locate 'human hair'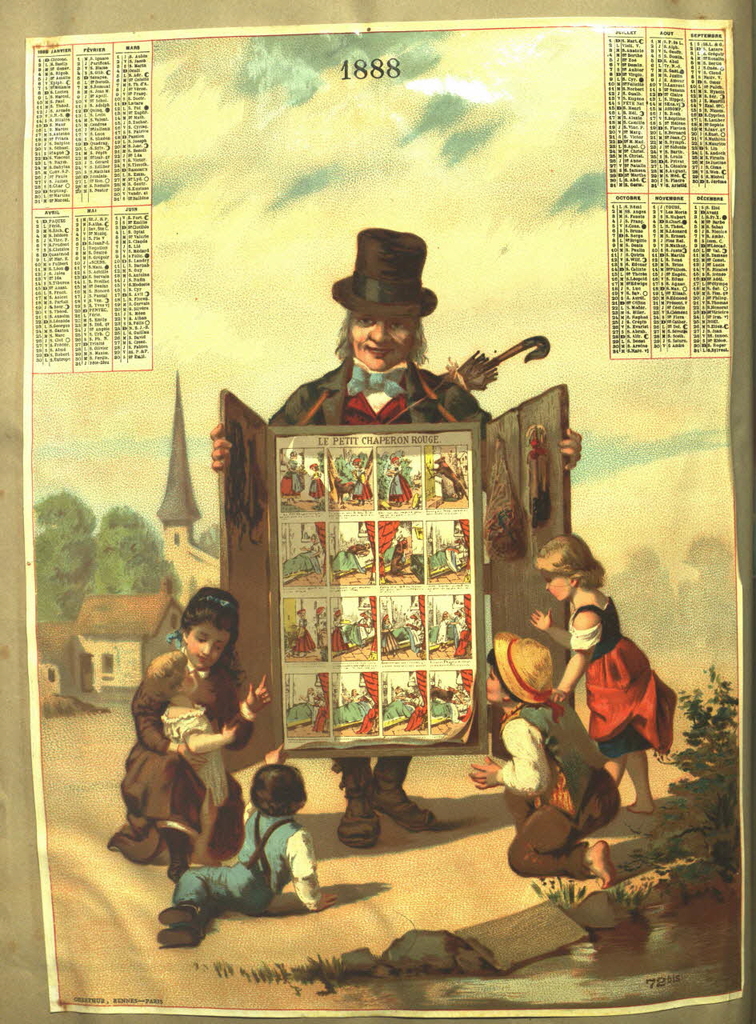
locate(178, 584, 249, 686)
